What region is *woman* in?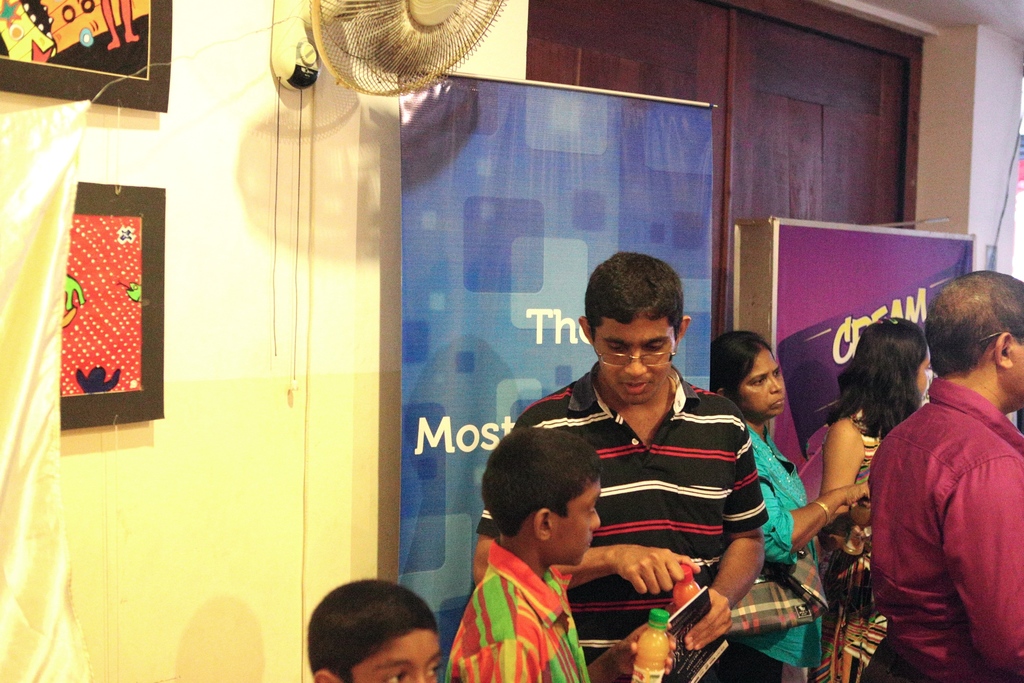
{"x1": 808, "y1": 317, "x2": 933, "y2": 682}.
